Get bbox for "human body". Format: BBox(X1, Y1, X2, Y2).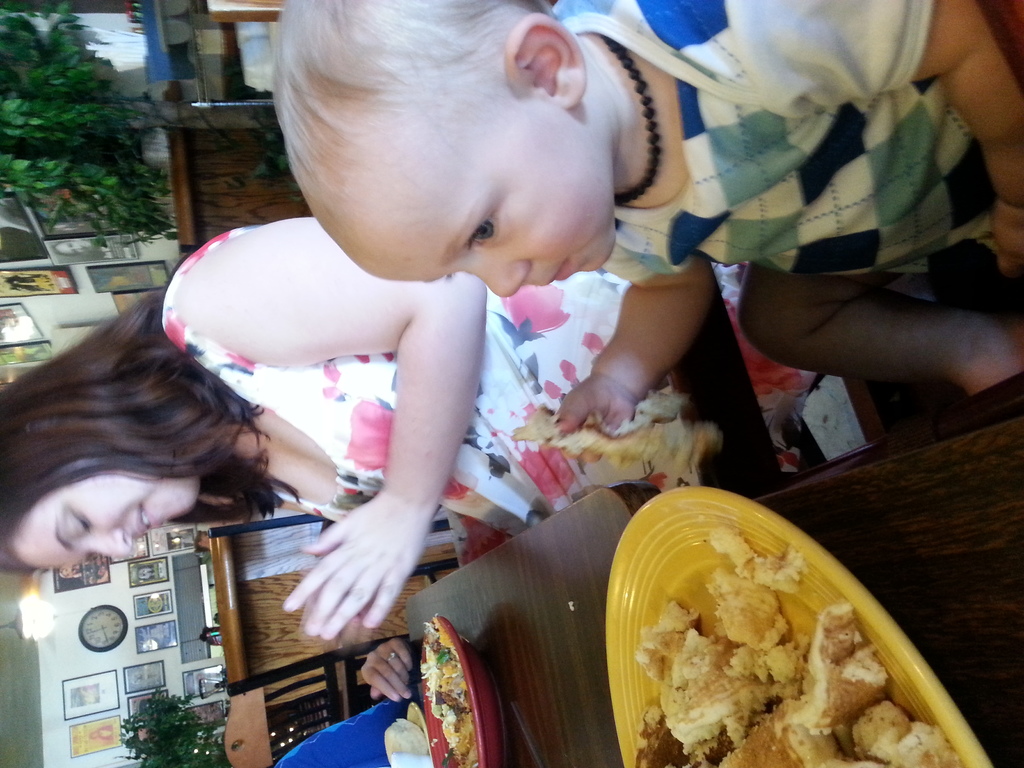
BBox(274, 0, 1023, 436).
